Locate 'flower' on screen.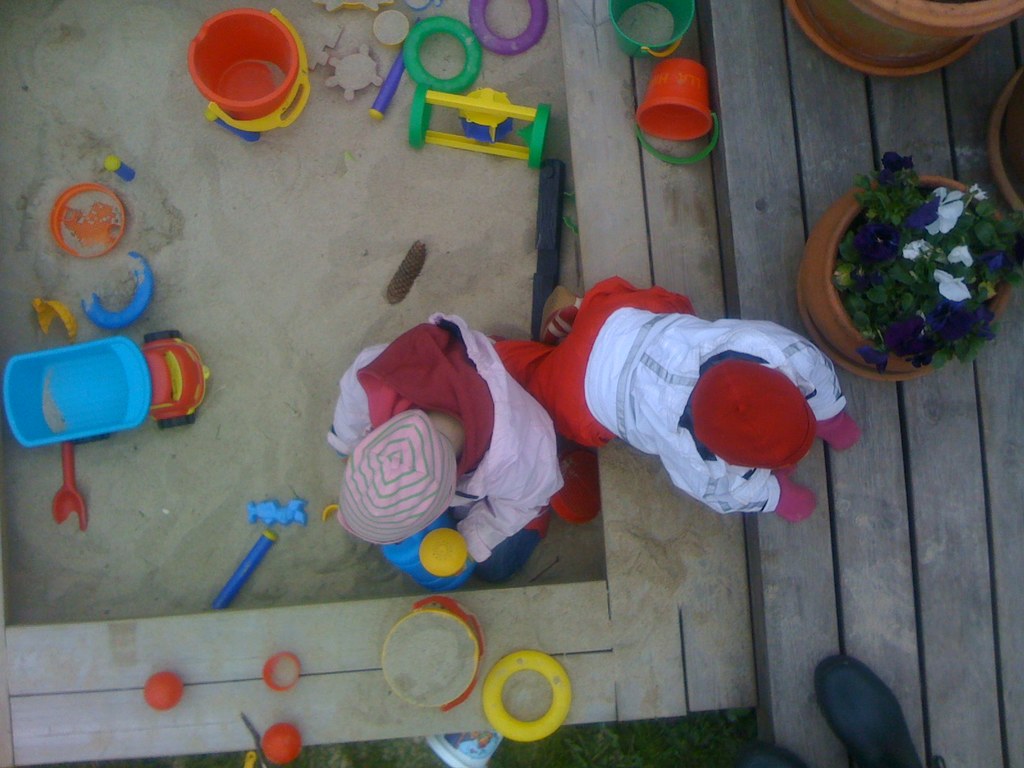
On screen at box=[941, 310, 984, 339].
